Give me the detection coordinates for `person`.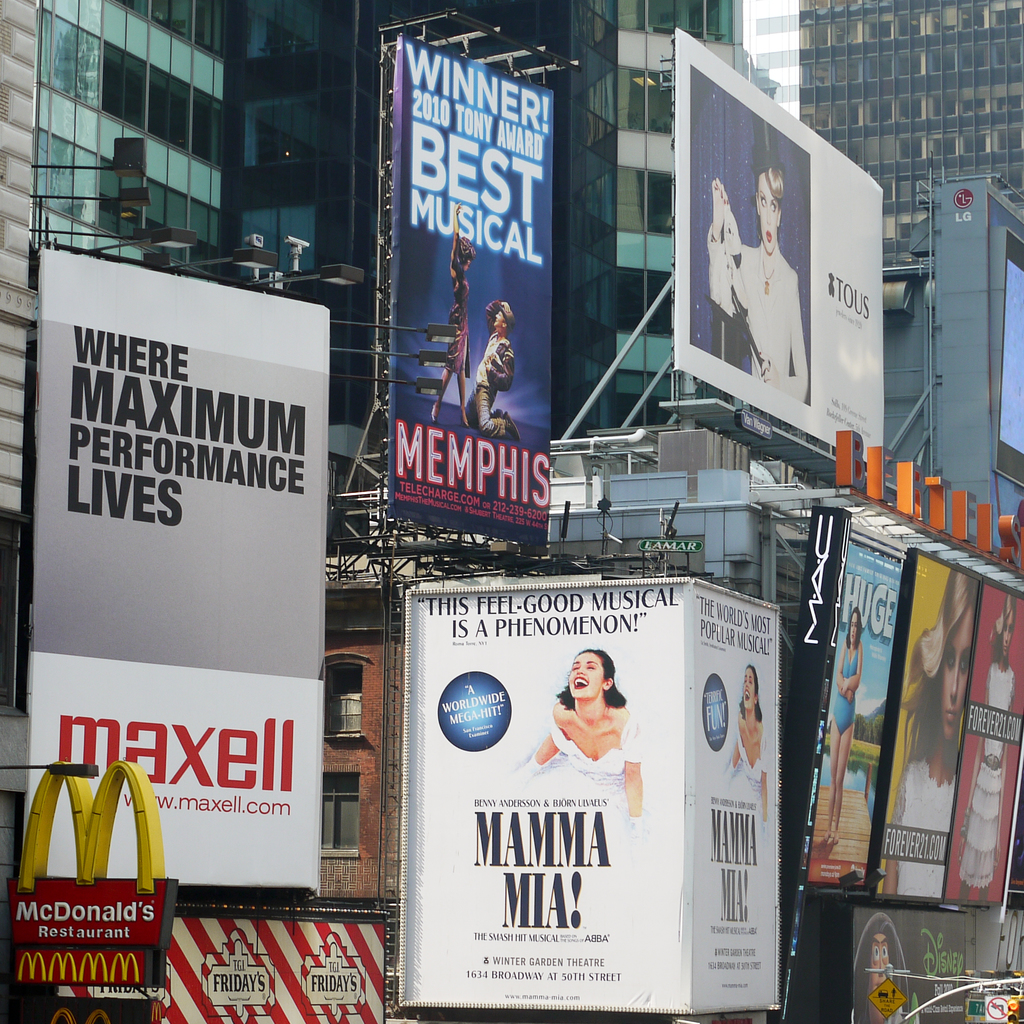
region(961, 591, 1019, 892).
